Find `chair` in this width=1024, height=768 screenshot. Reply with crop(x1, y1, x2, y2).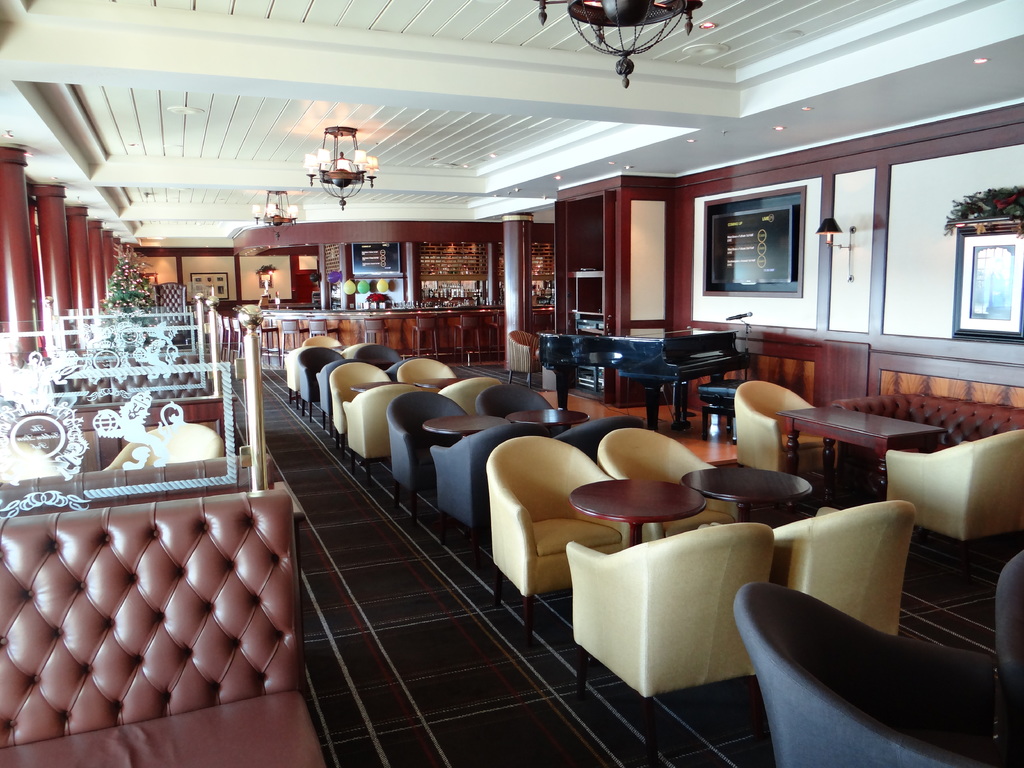
crop(713, 525, 1023, 767).
